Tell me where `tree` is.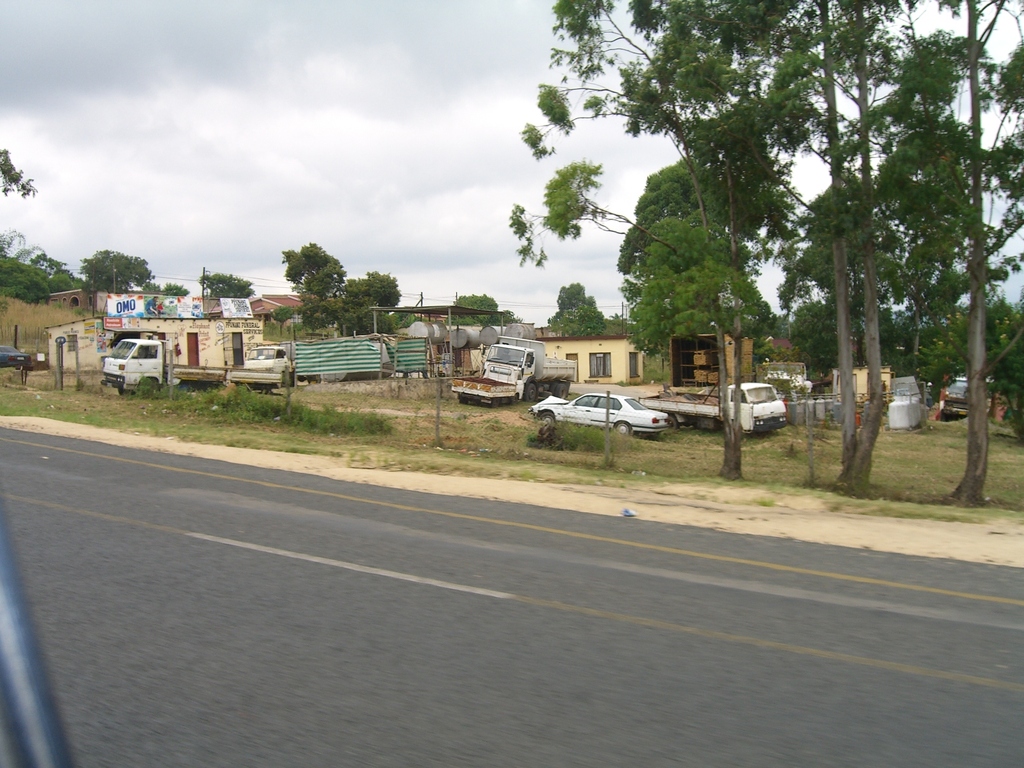
`tree` is at 287:237:403:353.
